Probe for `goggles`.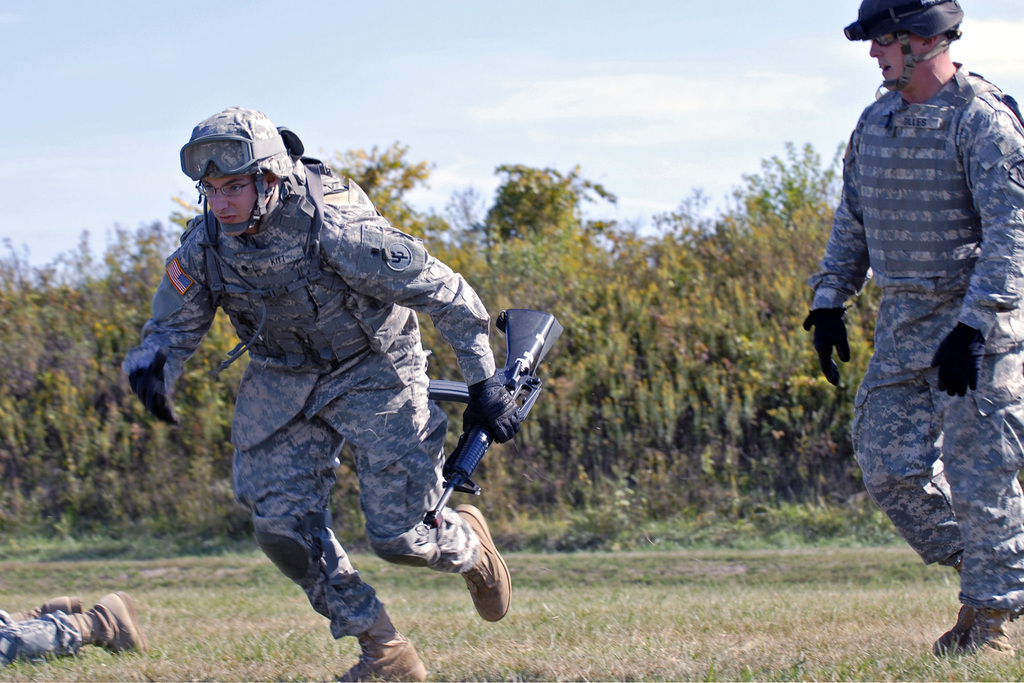
Probe result: {"x1": 872, "y1": 31, "x2": 899, "y2": 47}.
